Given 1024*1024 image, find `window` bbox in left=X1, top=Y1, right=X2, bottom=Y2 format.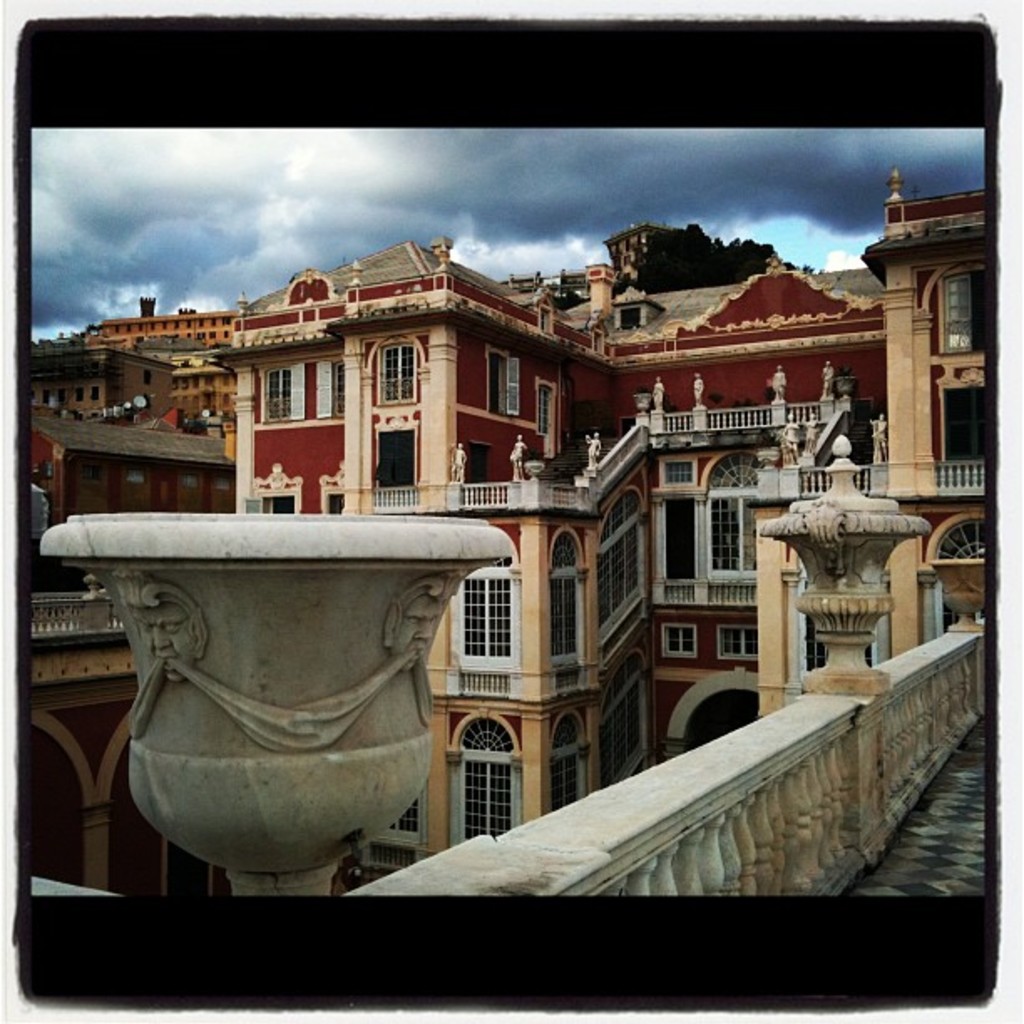
left=942, top=514, right=984, bottom=641.
